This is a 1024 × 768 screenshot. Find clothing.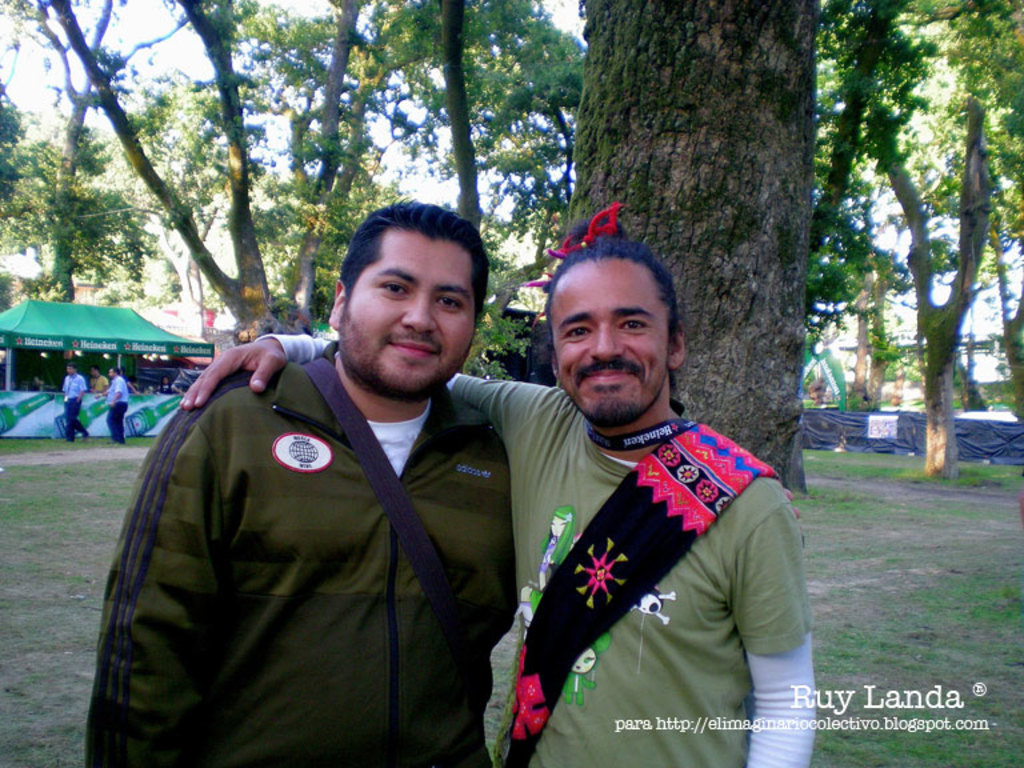
Bounding box: 105:372:131:440.
